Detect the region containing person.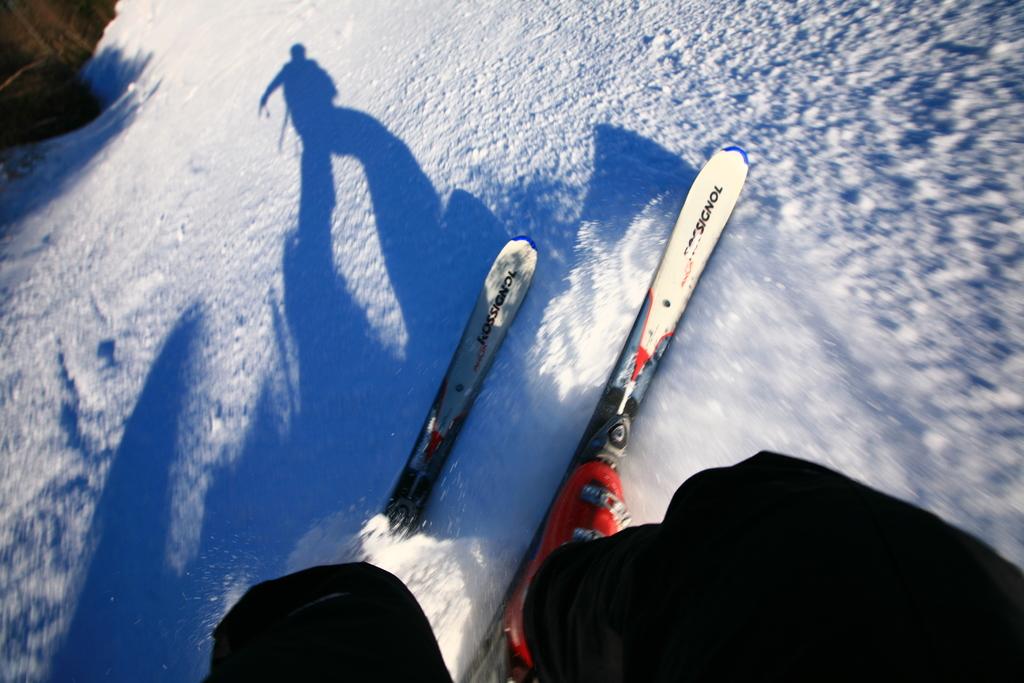
(x1=196, y1=445, x2=1023, y2=682).
